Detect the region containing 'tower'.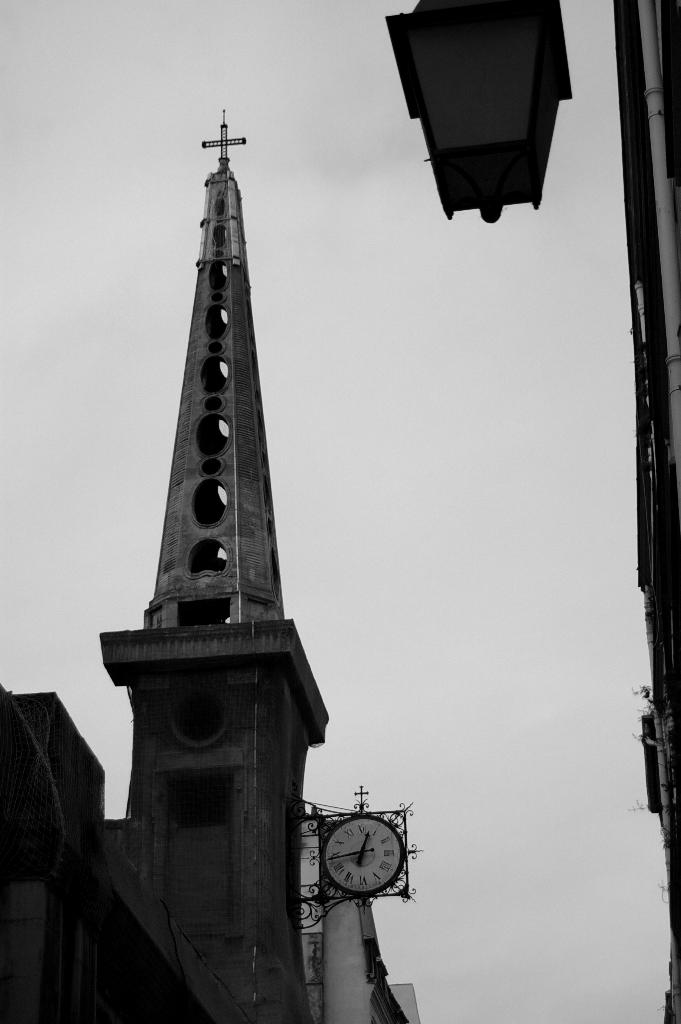
left=100, top=55, right=361, bottom=985.
